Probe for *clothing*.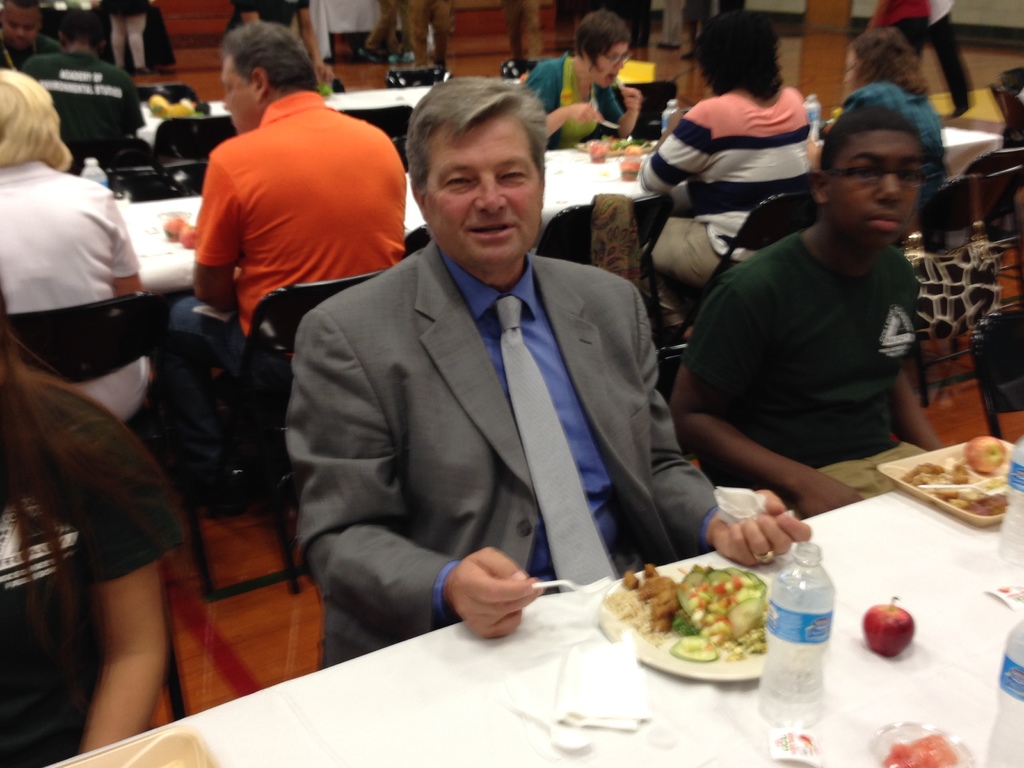
Probe result: 687,145,977,496.
